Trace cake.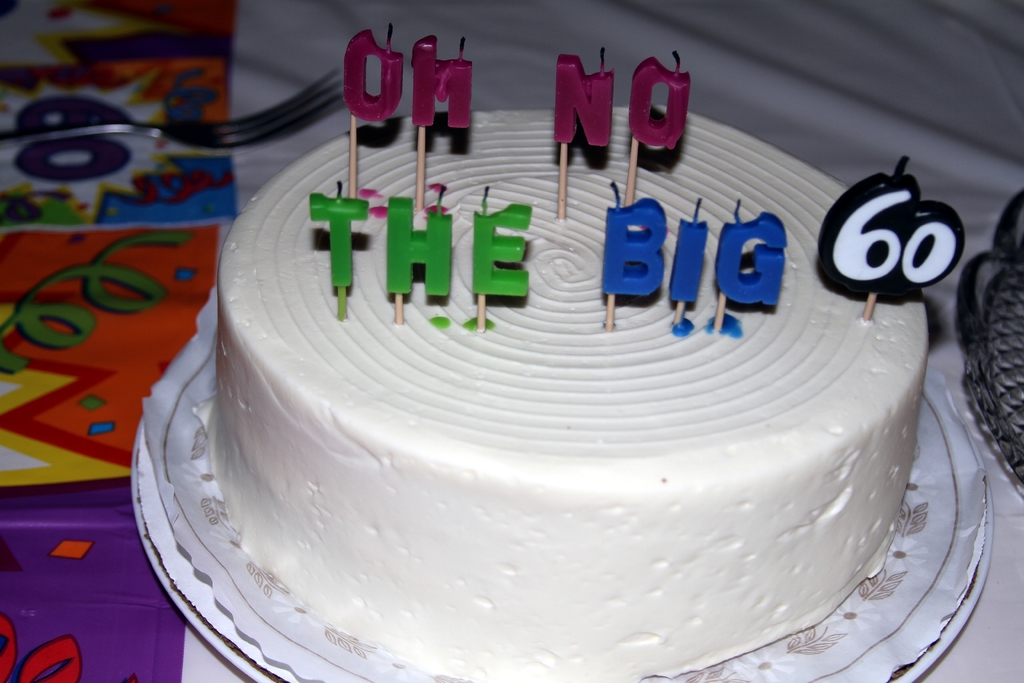
Traced to 219, 110, 930, 682.
